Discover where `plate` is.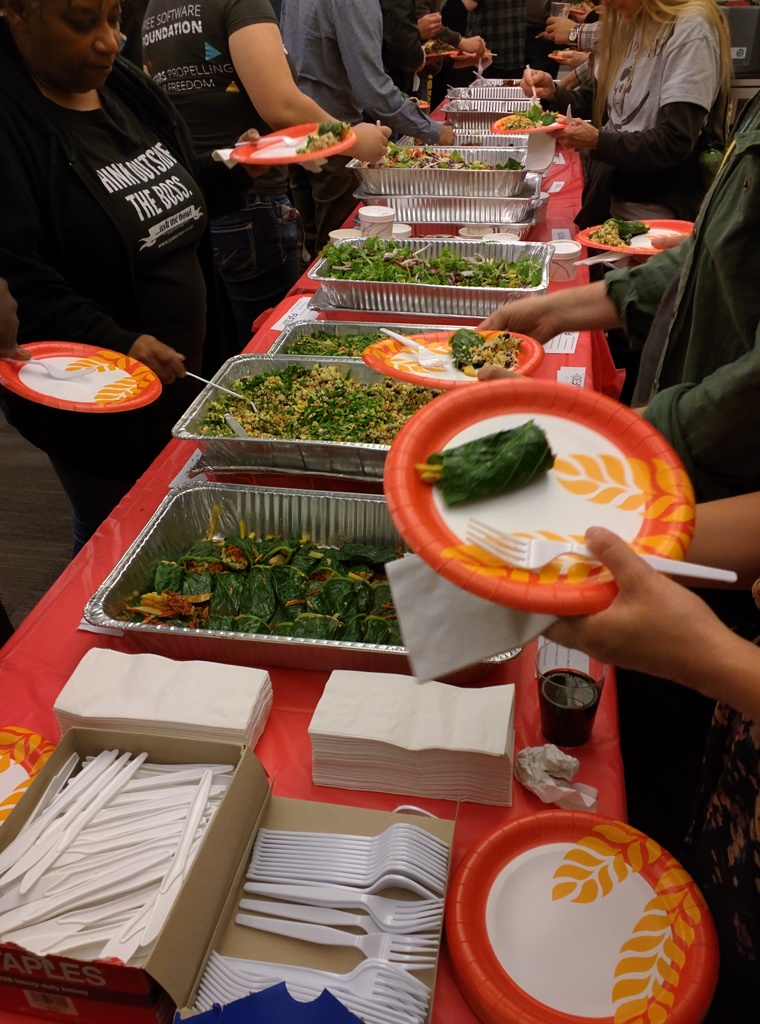
Discovered at locate(578, 218, 697, 259).
